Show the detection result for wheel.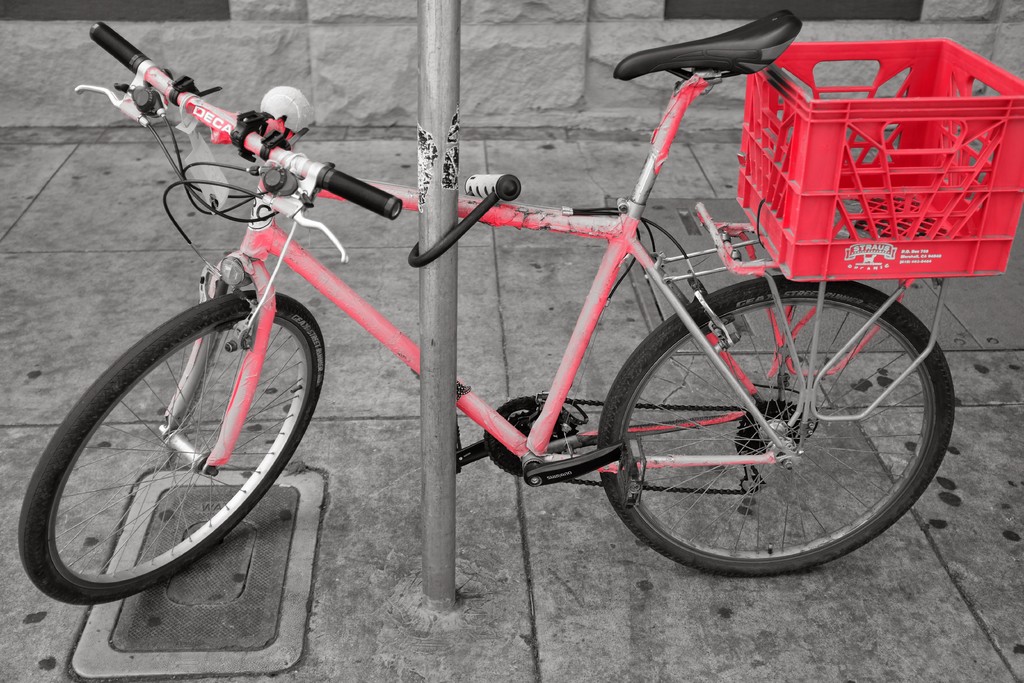
{"x1": 580, "y1": 297, "x2": 954, "y2": 576}.
